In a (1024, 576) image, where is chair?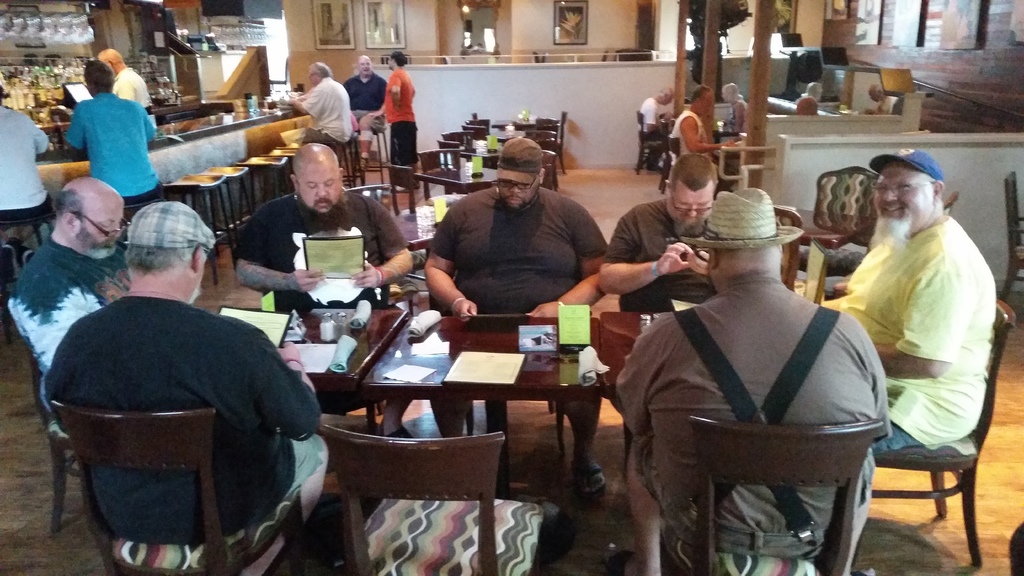
[847,292,1015,567].
